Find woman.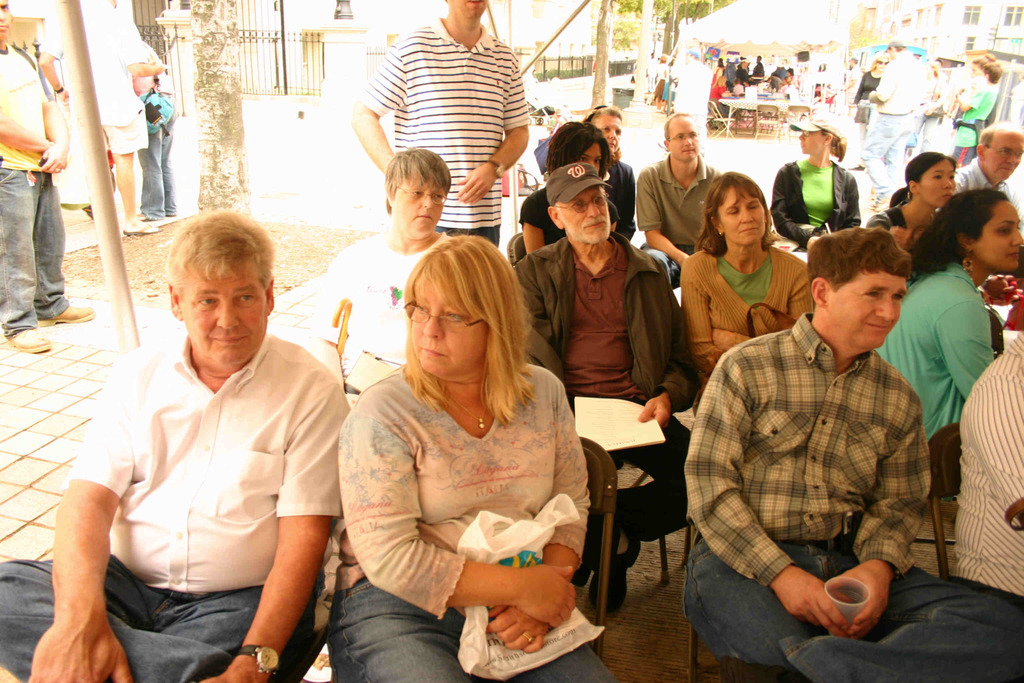
box(874, 188, 1023, 509).
